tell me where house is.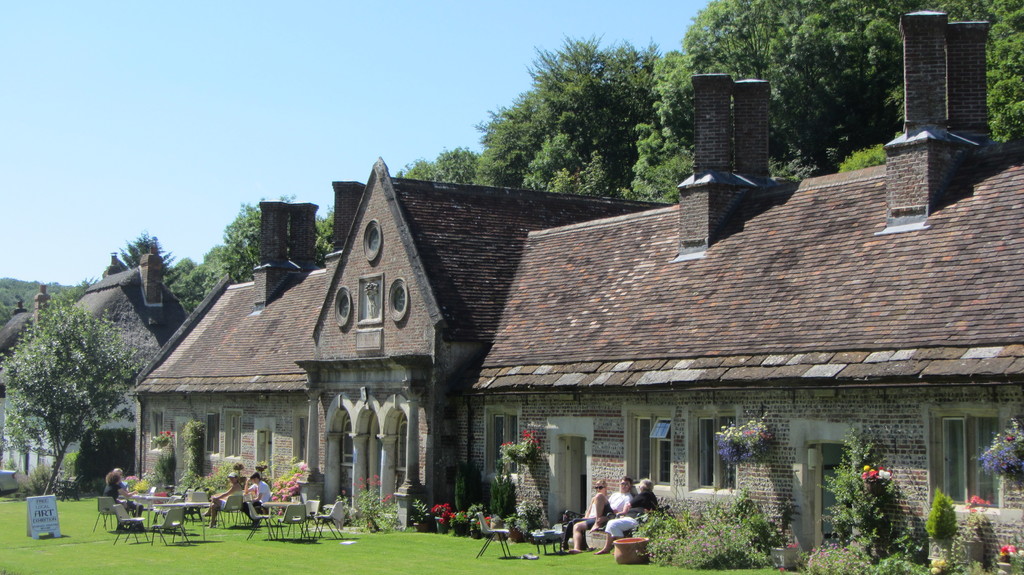
house is at [131,12,1023,574].
